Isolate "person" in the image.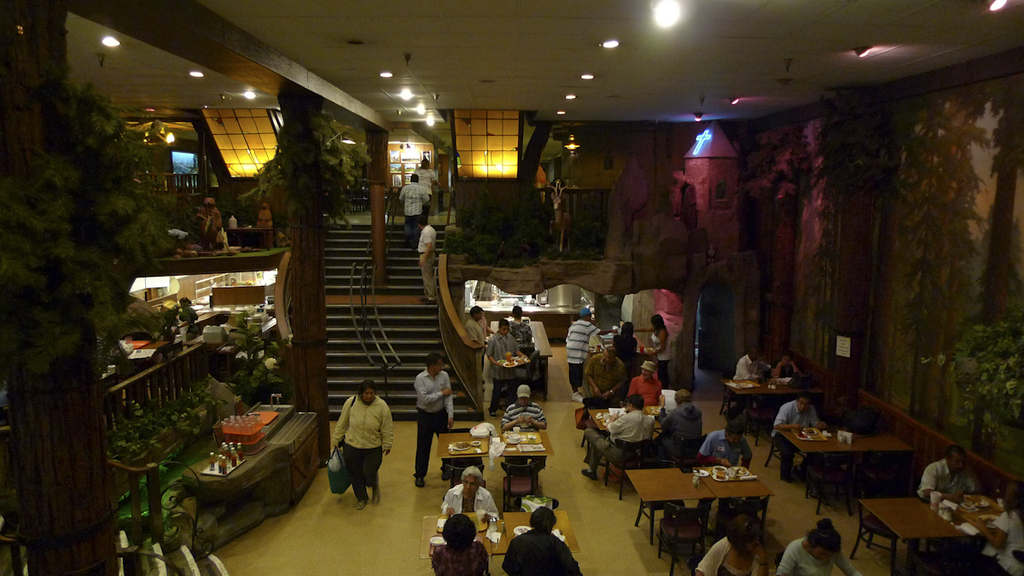
Isolated region: {"left": 501, "top": 504, "right": 585, "bottom": 575}.
